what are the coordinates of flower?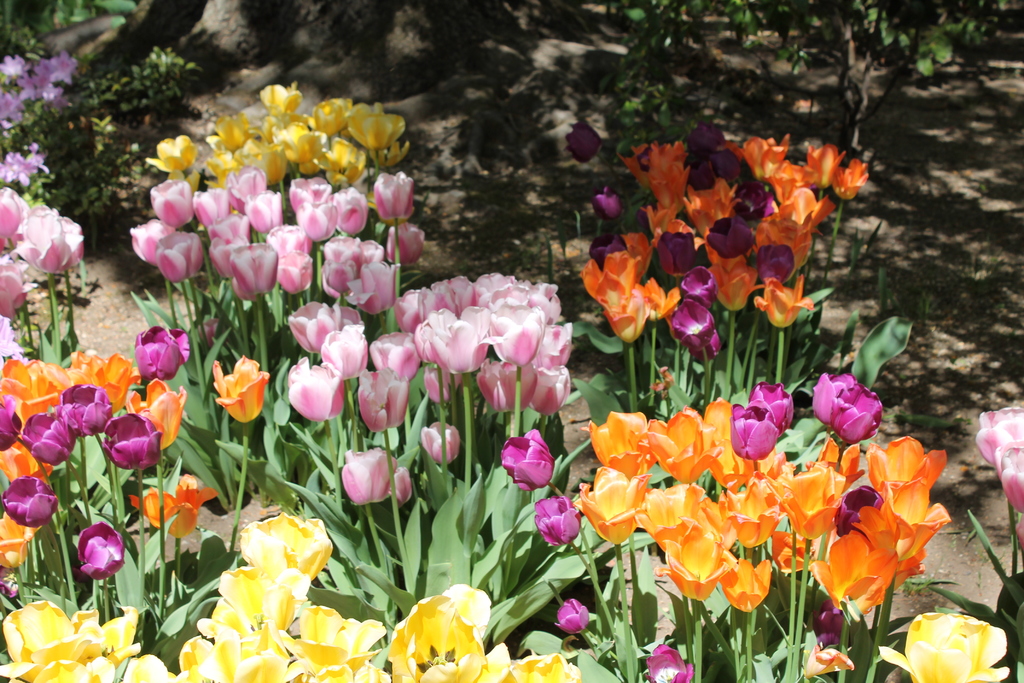
pyautogui.locateOnScreen(563, 124, 604, 169).
